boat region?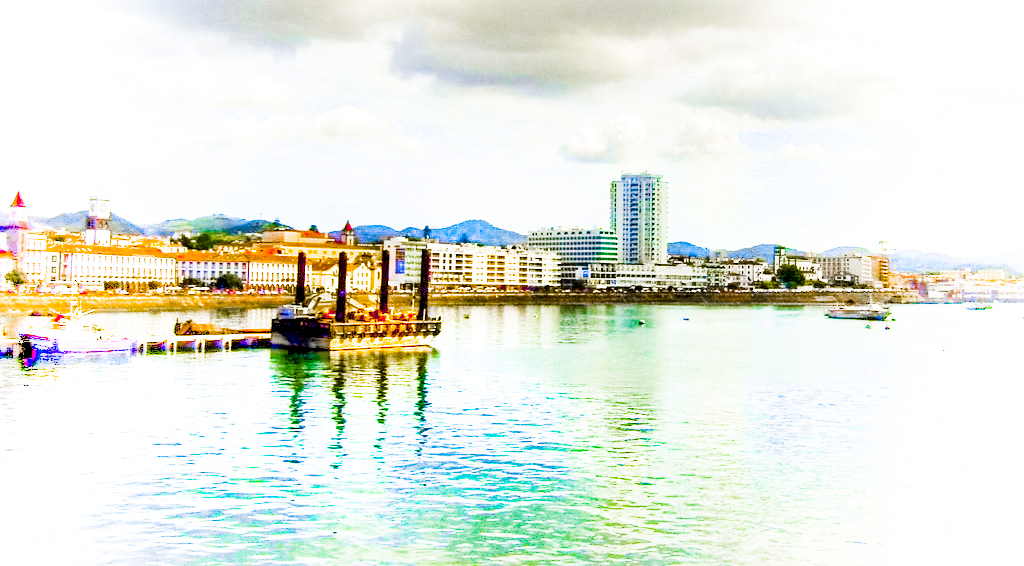
select_region(825, 307, 891, 323)
